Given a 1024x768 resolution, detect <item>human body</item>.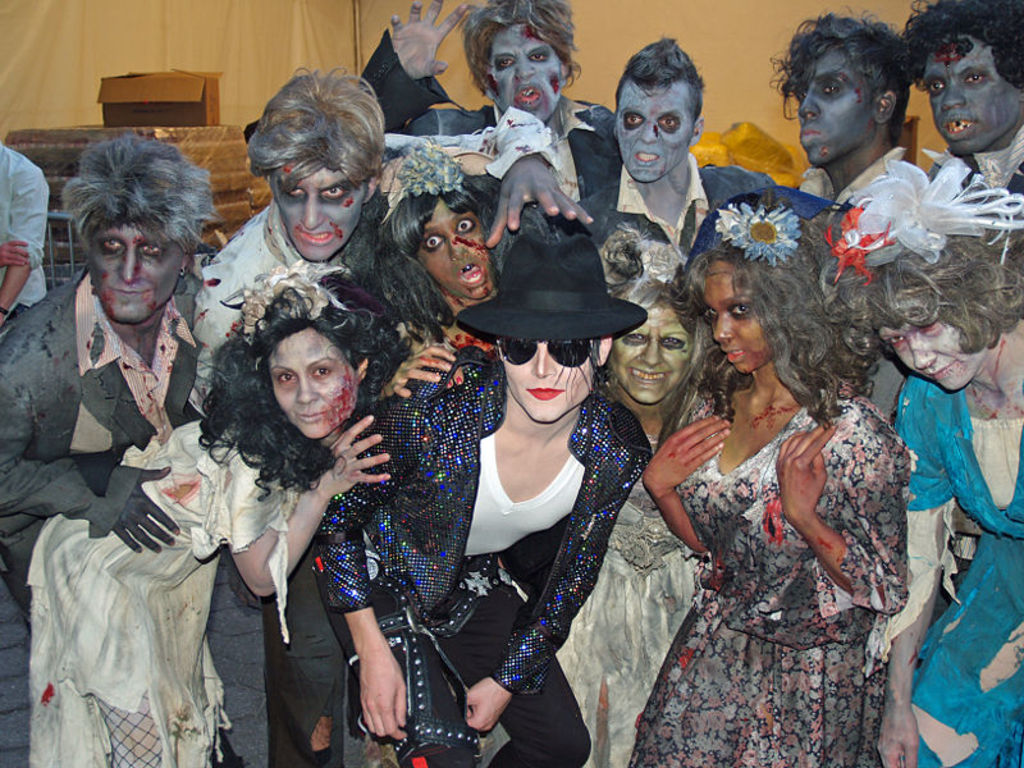
320,198,653,767.
